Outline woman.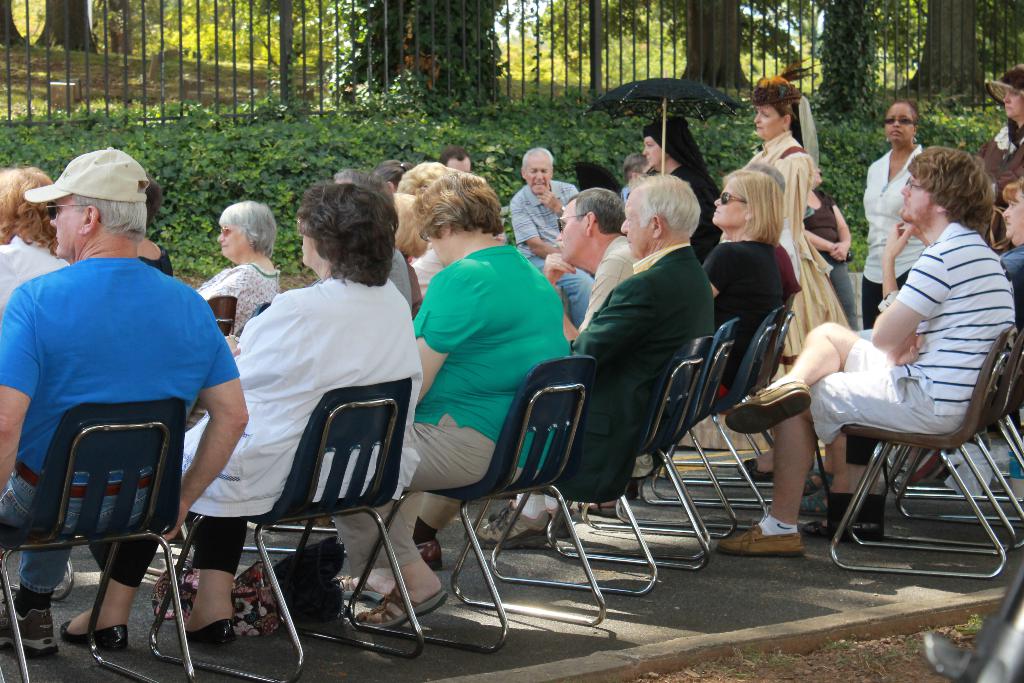
Outline: [642, 117, 723, 261].
